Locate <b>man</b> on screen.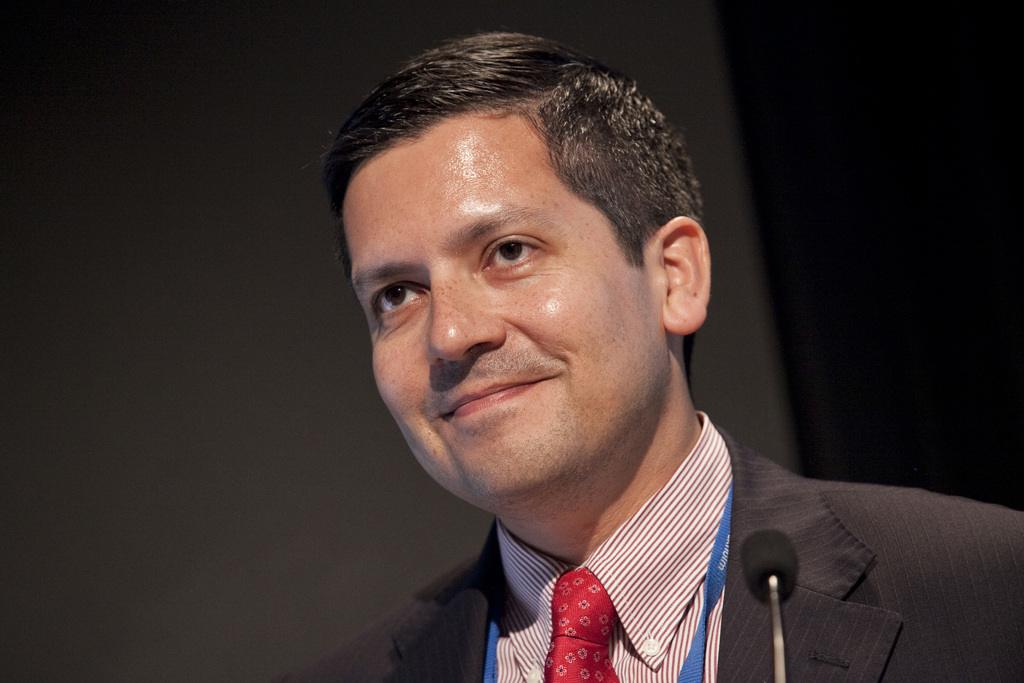
On screen at [280,34,1023,682].
